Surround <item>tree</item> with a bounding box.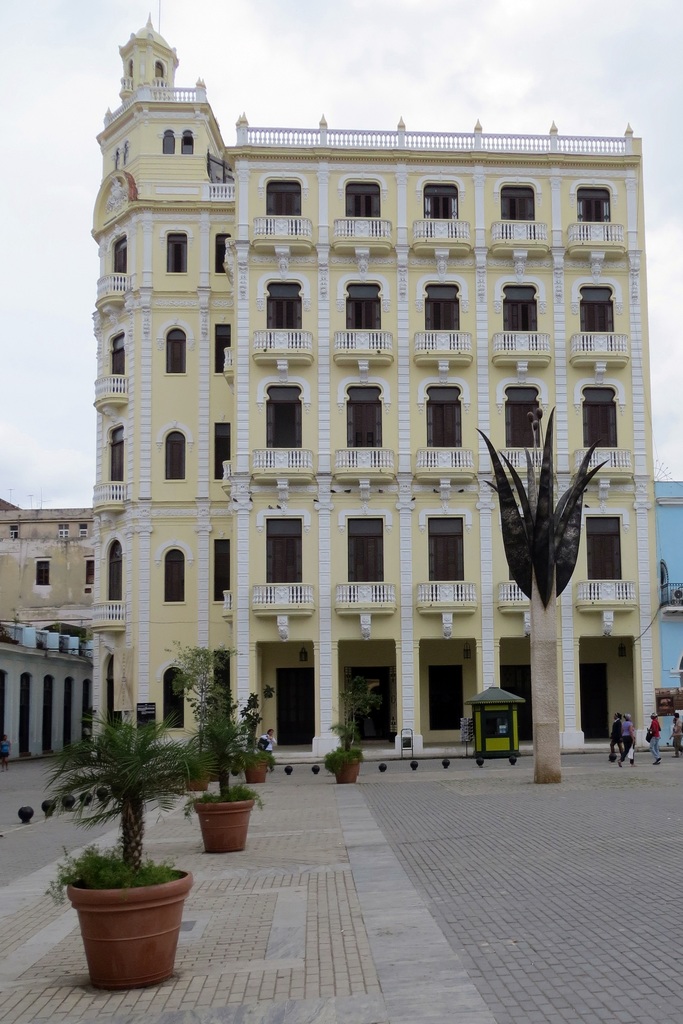
{"x1": 47, "y1": 714, "x2": 204, "y2": 877}.
